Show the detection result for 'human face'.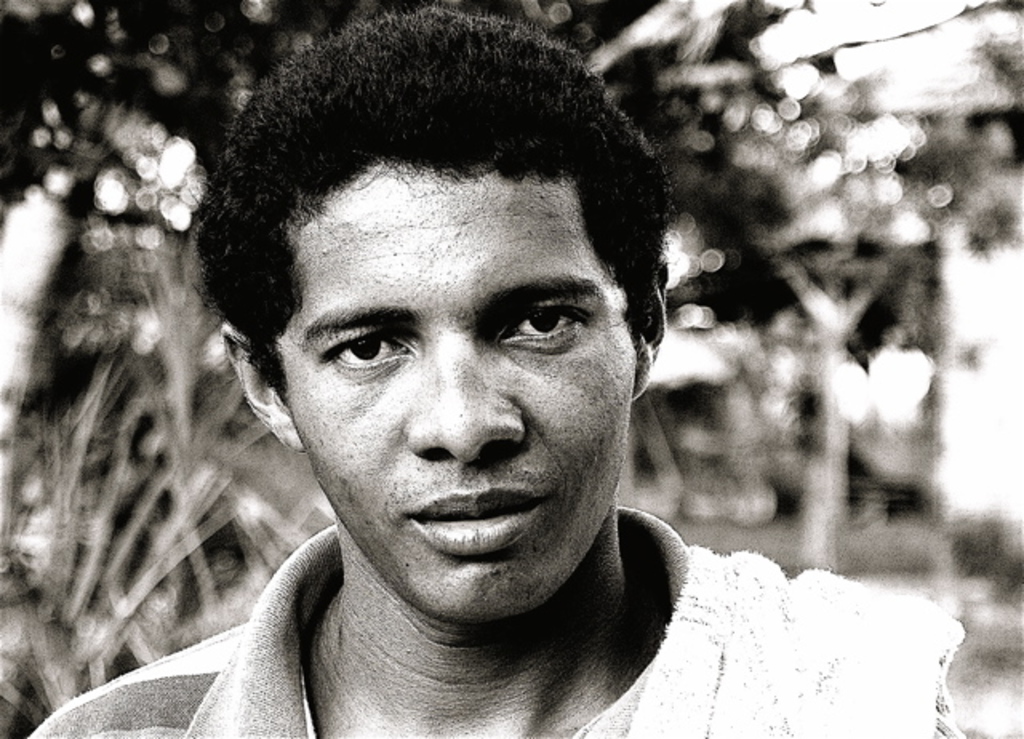
[275,165,640,624].
